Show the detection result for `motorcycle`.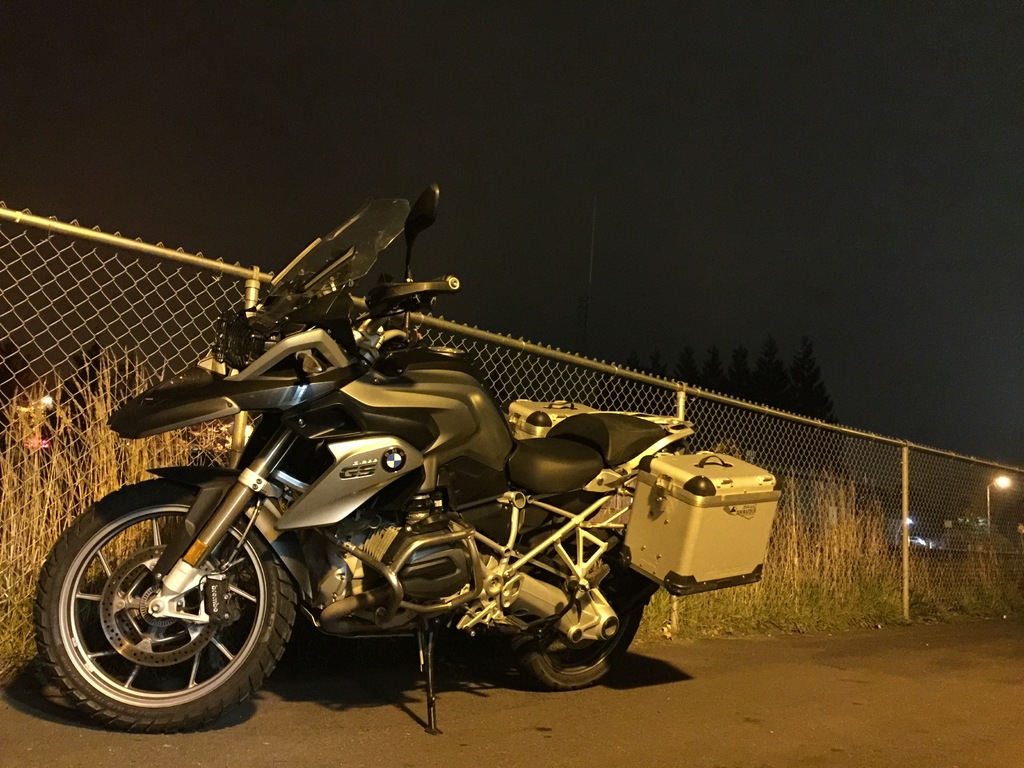
32:189:783:729.
